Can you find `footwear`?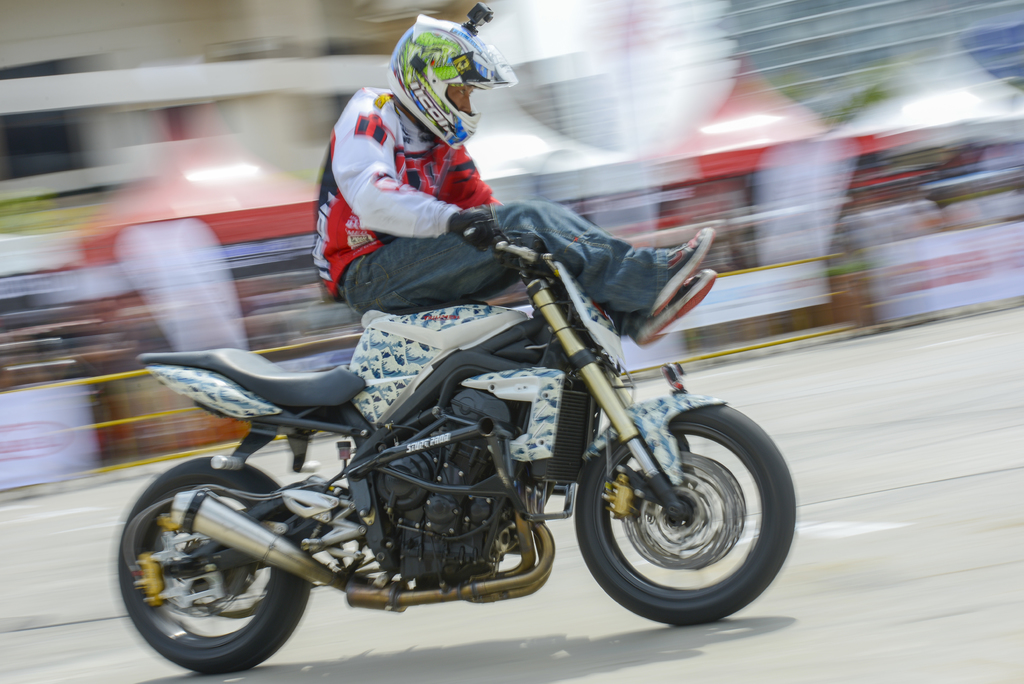
Yes, bounding box: <box>633,220,717,318</box>.
